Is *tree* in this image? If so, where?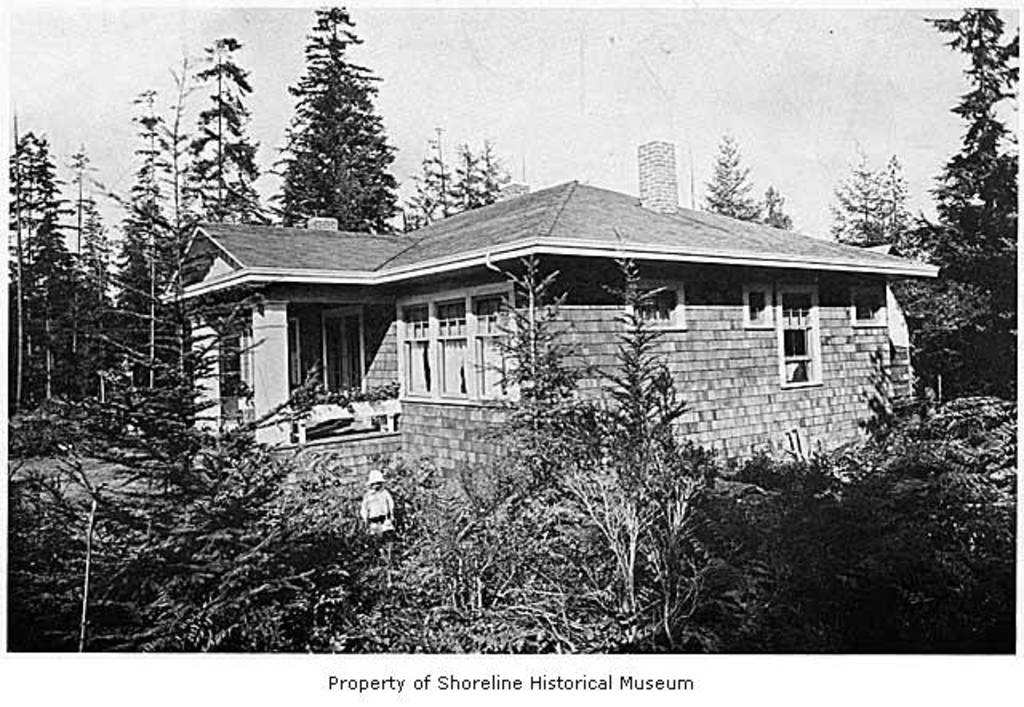
Yes, at region(267, 8, 400, 234).
